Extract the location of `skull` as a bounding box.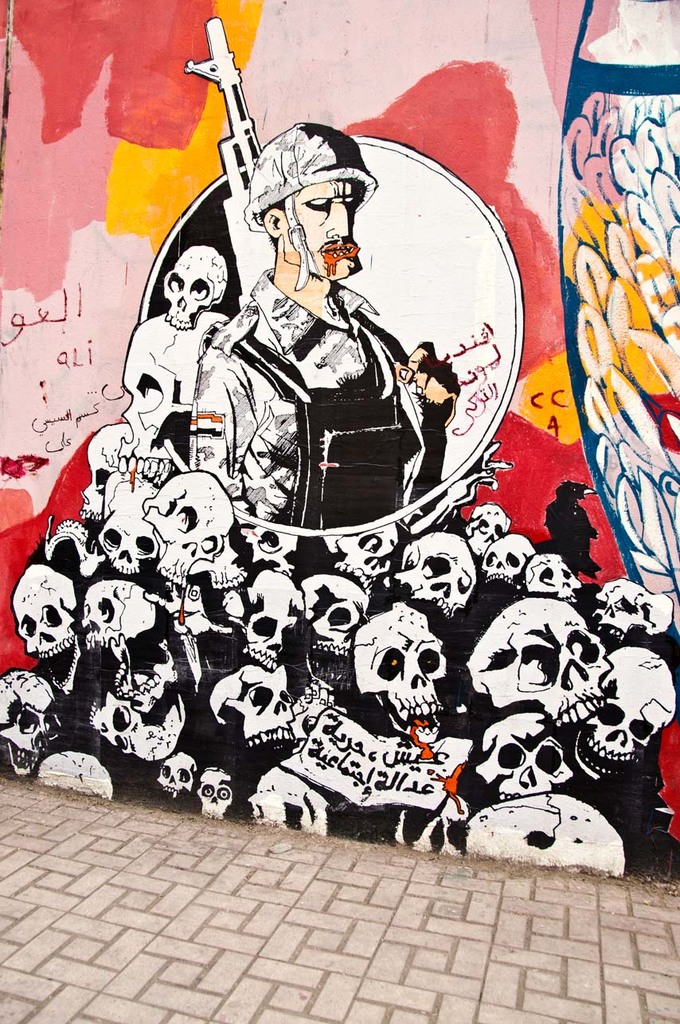
{"left": 161, "top": 244, "right": 231, "bottom": 329}.
